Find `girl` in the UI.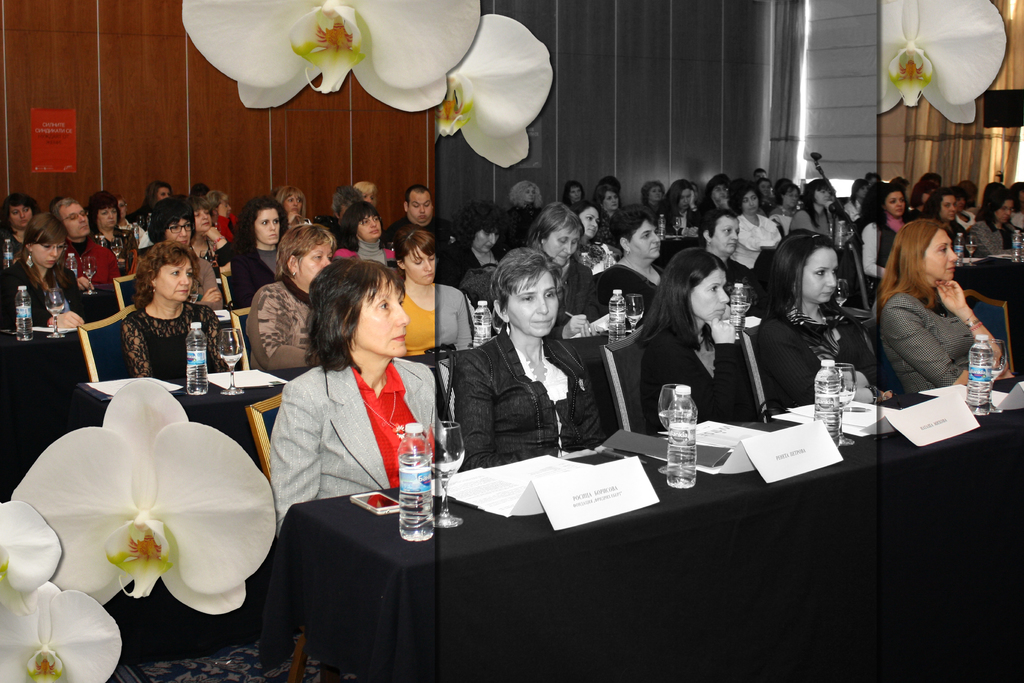
UI element at 749:229:849:406.
